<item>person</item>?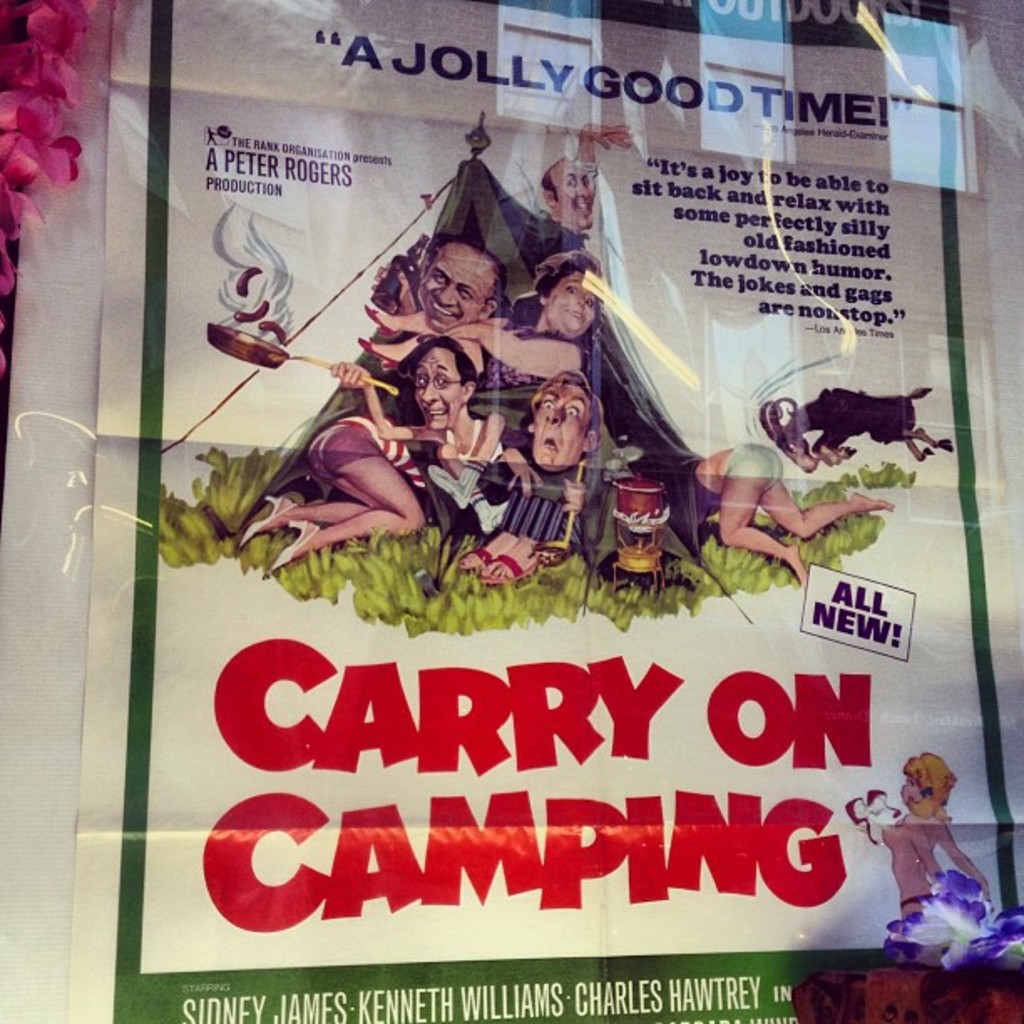
x1=868, y1=731, x2=1001, y2=987
